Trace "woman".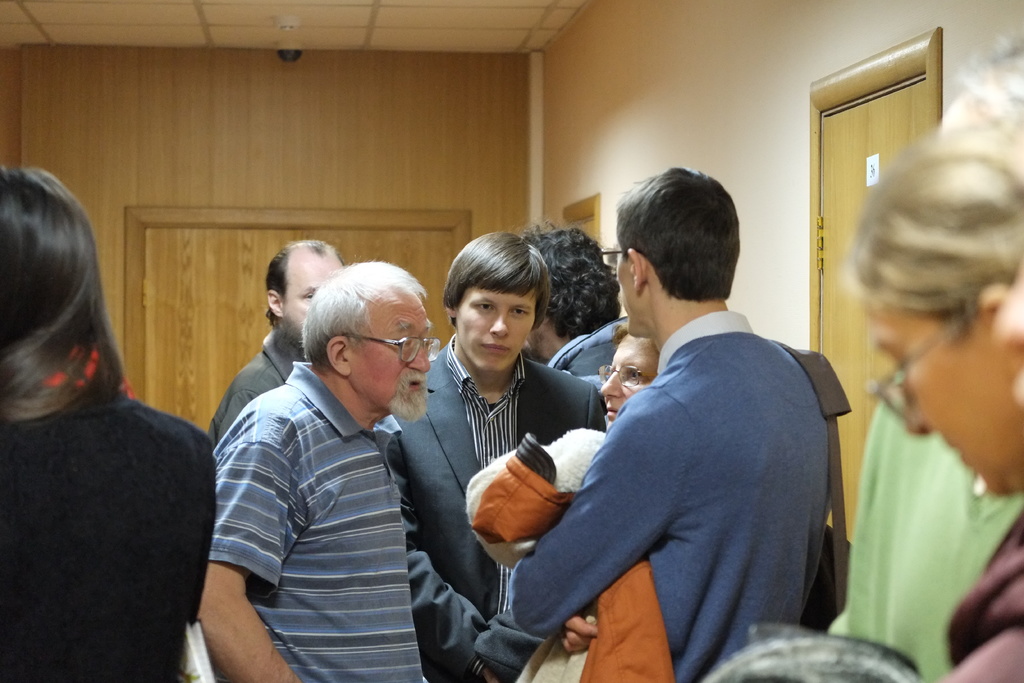
Traced to 1, 145, 200, 682.
